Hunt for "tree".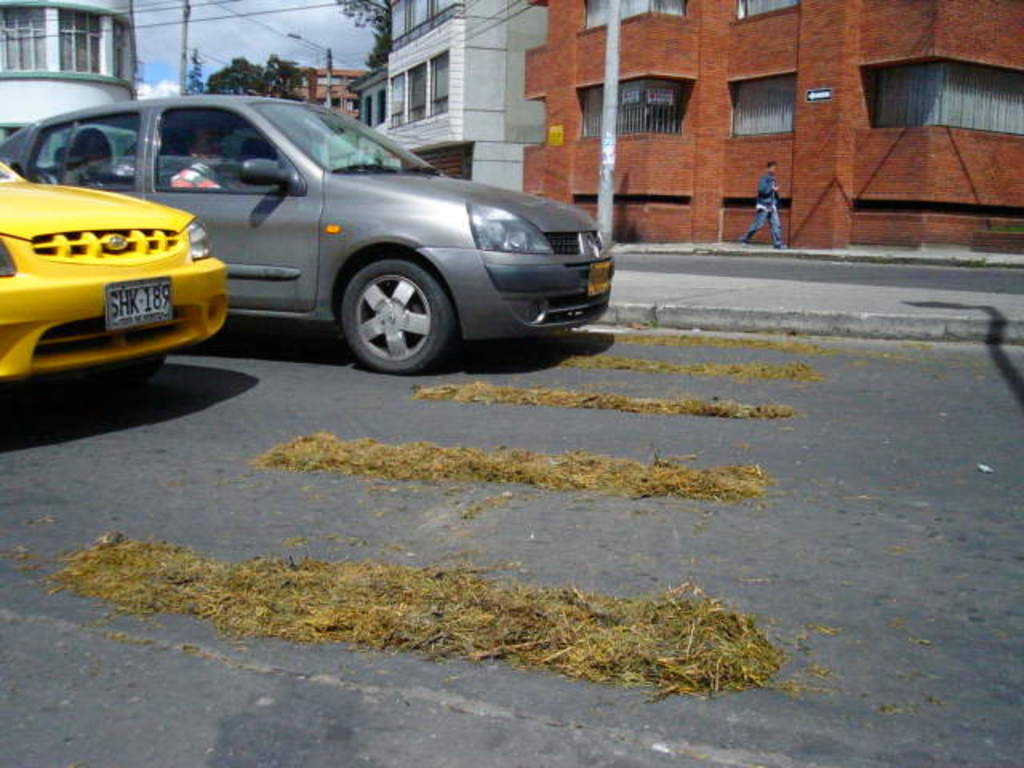
Hunted down at 333,0,390,64.
